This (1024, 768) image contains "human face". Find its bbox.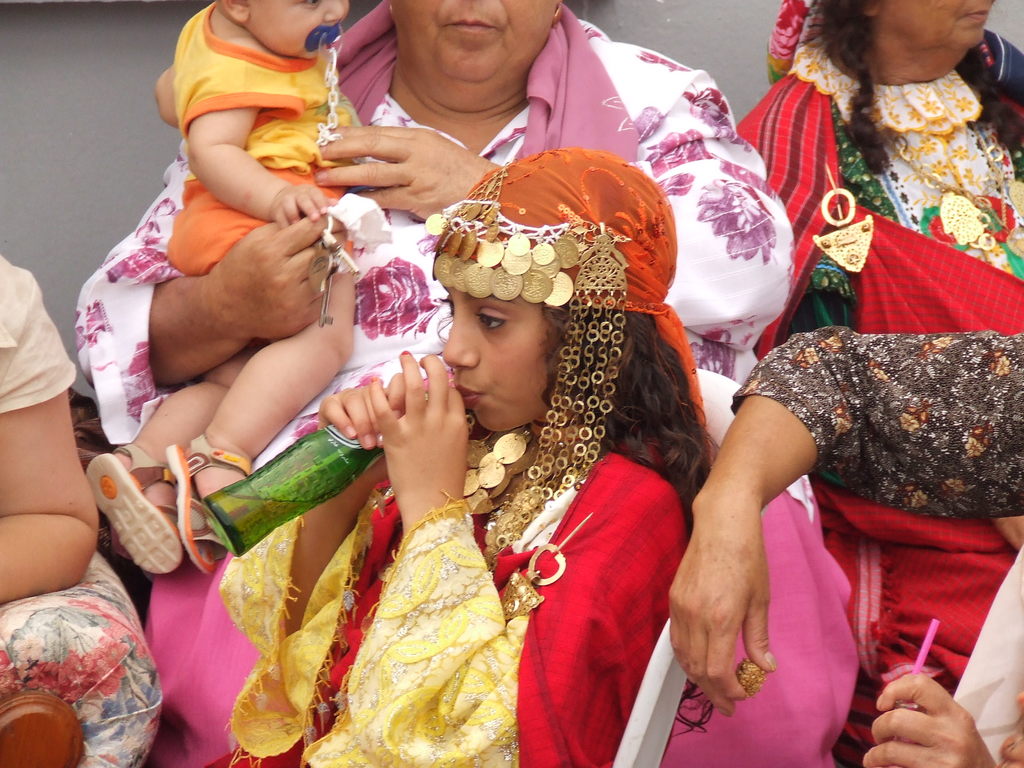
249:0:351:61.
